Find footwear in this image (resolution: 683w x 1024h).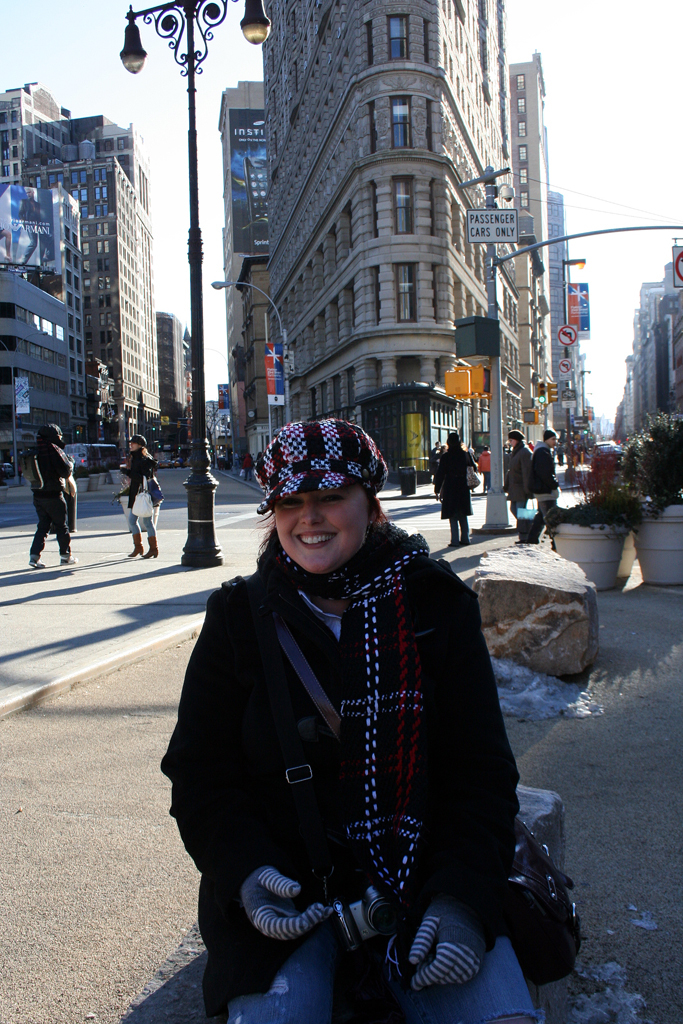
59:555:77:567.
